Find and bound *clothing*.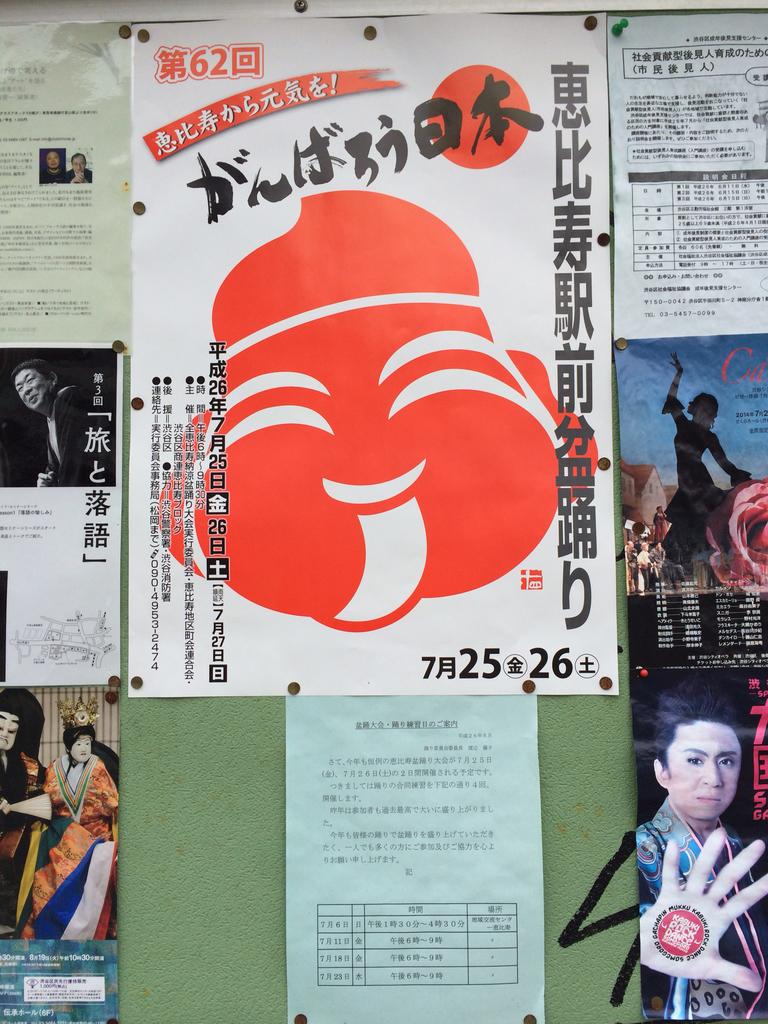
Bound: [62,166,92,182].
